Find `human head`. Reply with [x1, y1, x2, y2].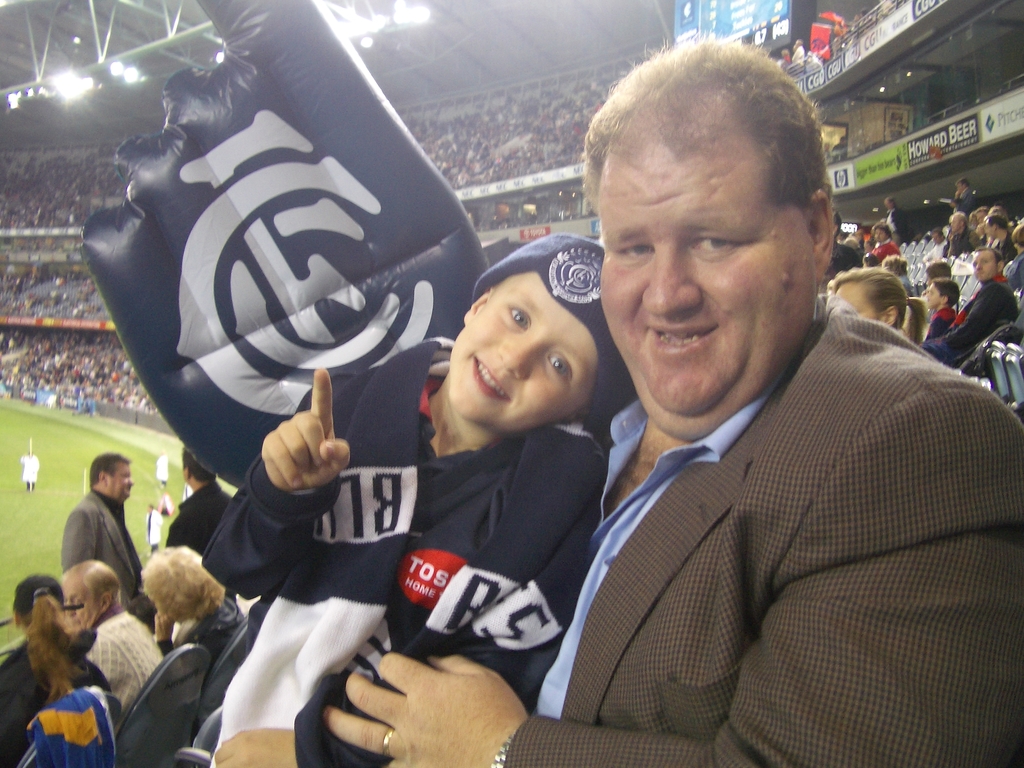
[948, 214, 964, 233].
